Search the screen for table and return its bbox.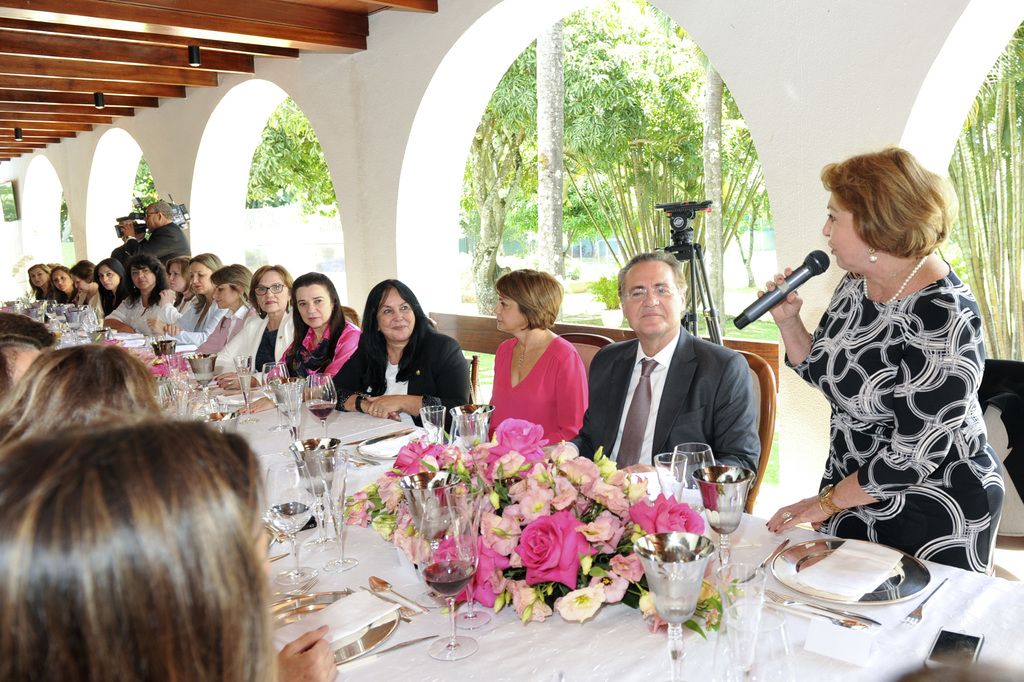
Found: Rect(0, 329, 1023, 681).
